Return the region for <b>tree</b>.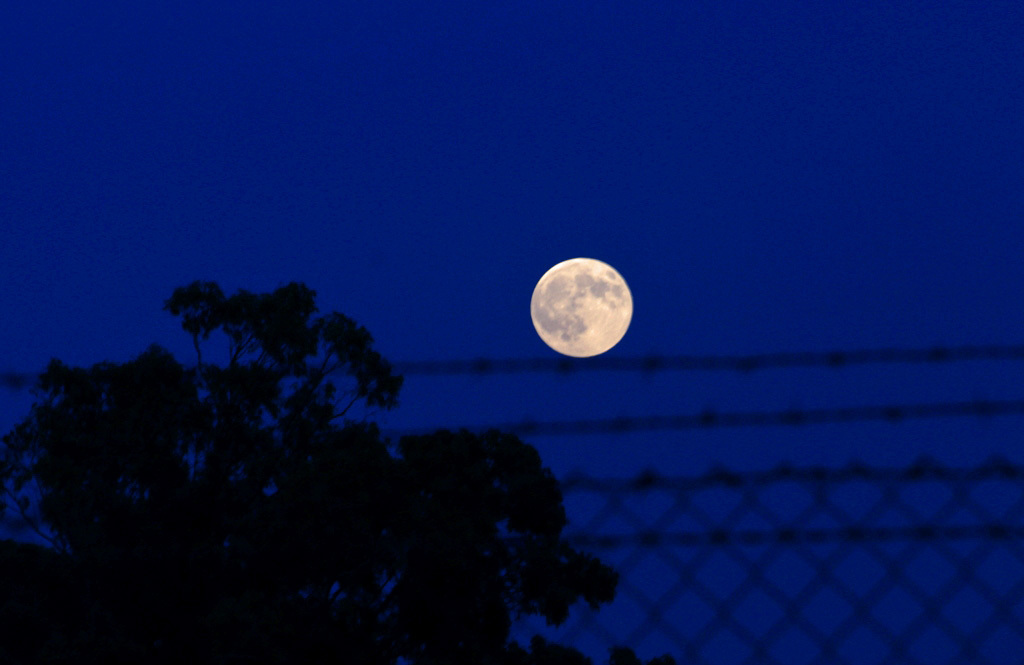
bbox=(169, 279, 412, 473).
